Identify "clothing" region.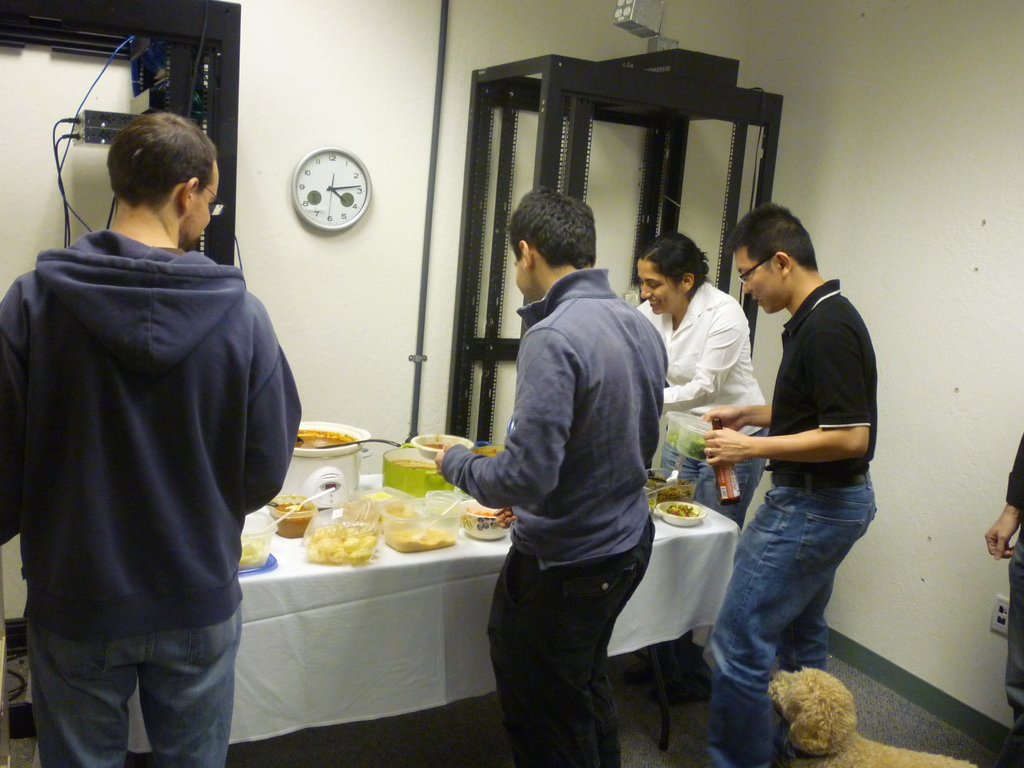
Region: box(12, 161, 284, 758).
